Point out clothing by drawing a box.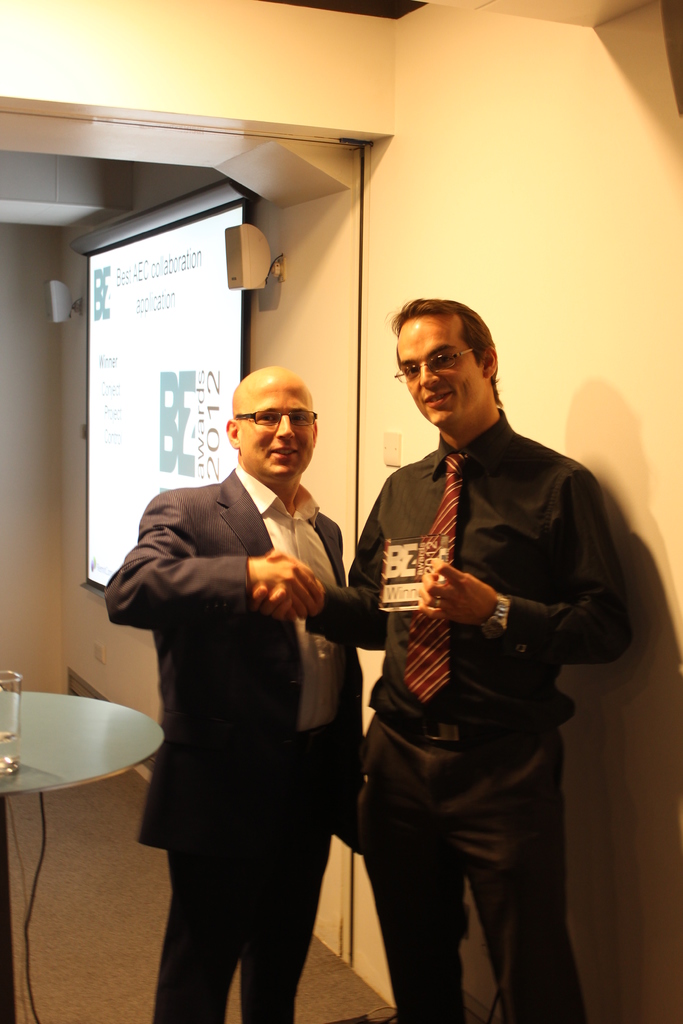
left=354, top=402, right=625, bottom=1023.
